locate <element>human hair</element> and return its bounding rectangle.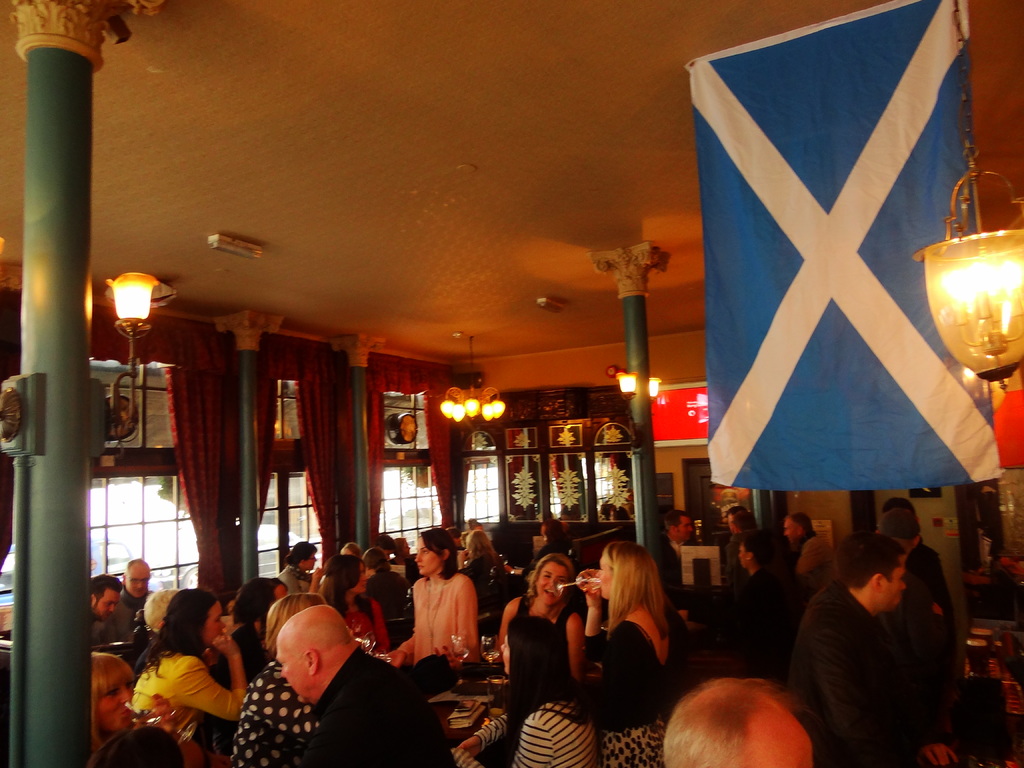
box(86, 724, 186, 767).
